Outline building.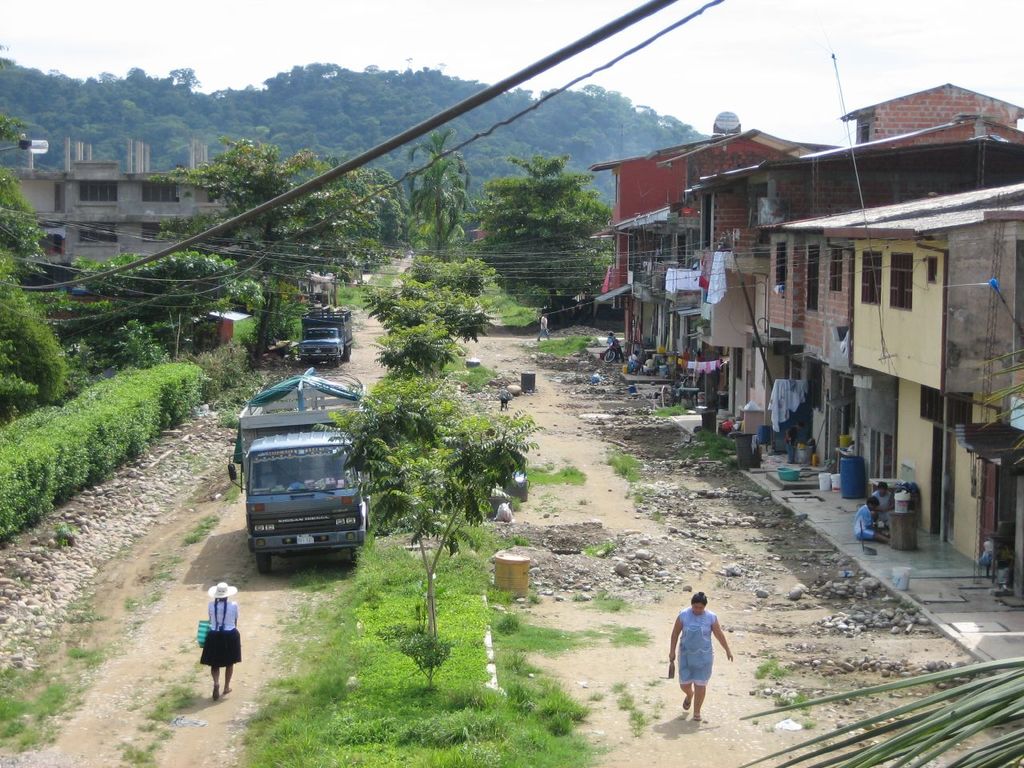
Outline: (0,142,268,266).
